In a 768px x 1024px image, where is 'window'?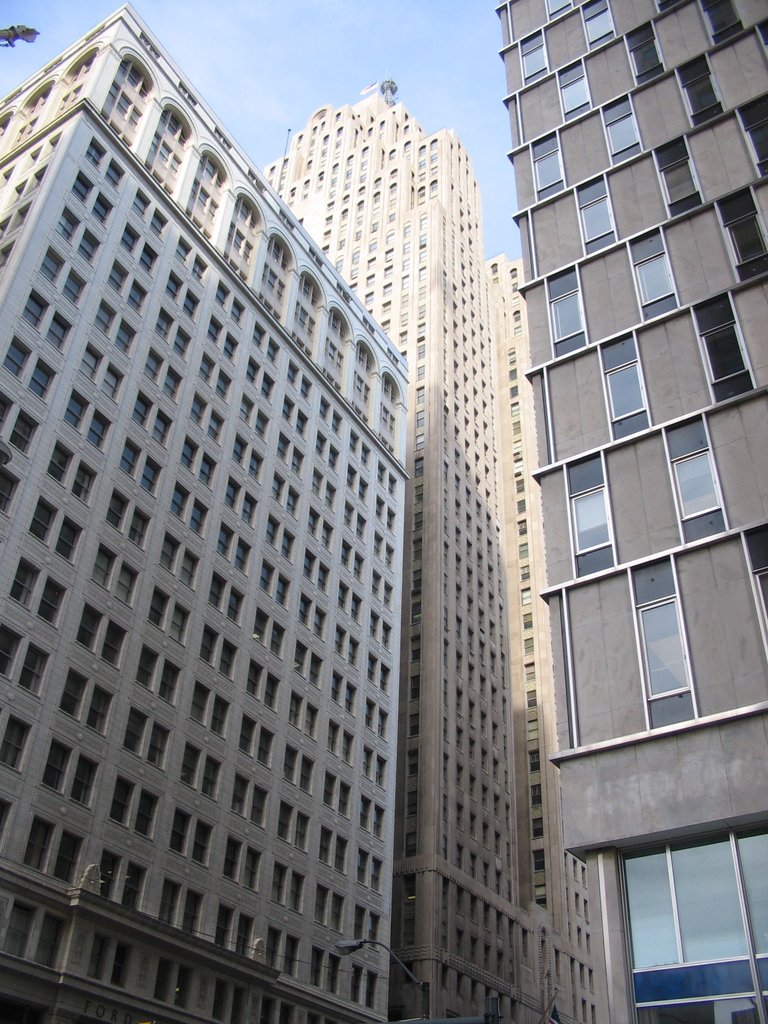
347,627,364,669.
